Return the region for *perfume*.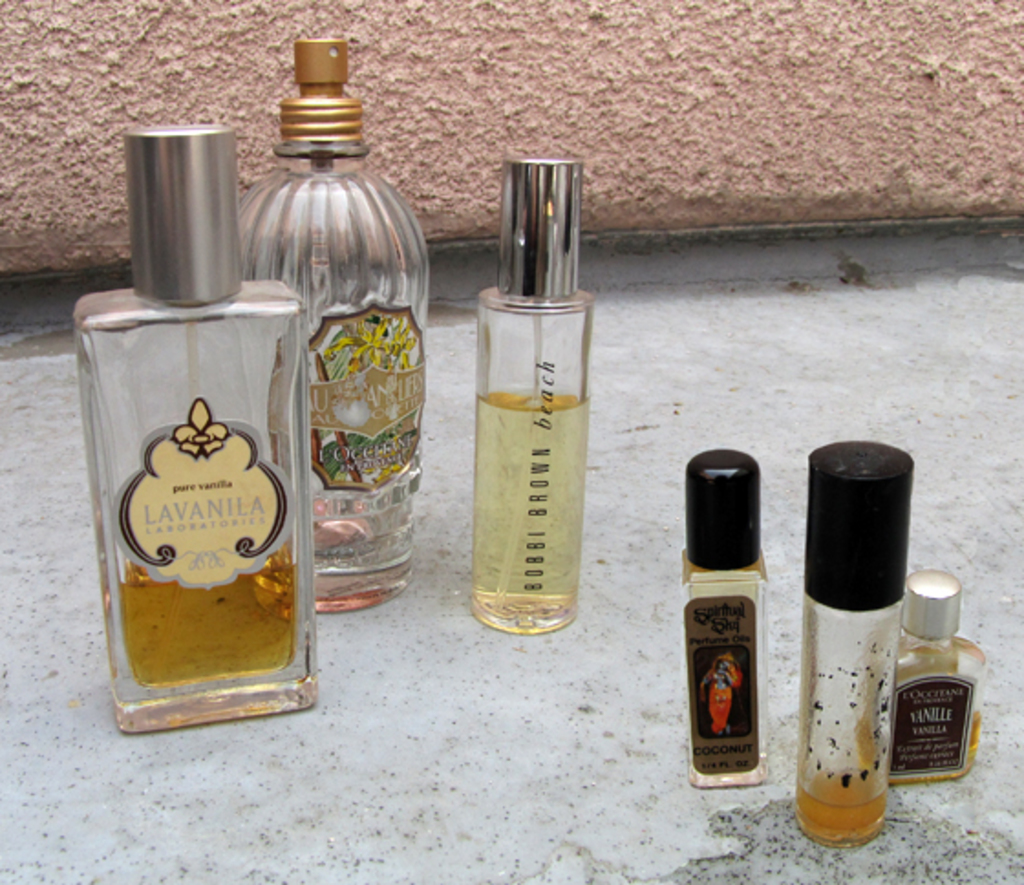
[x1=479, y1=152, x2=594, y2=638].
